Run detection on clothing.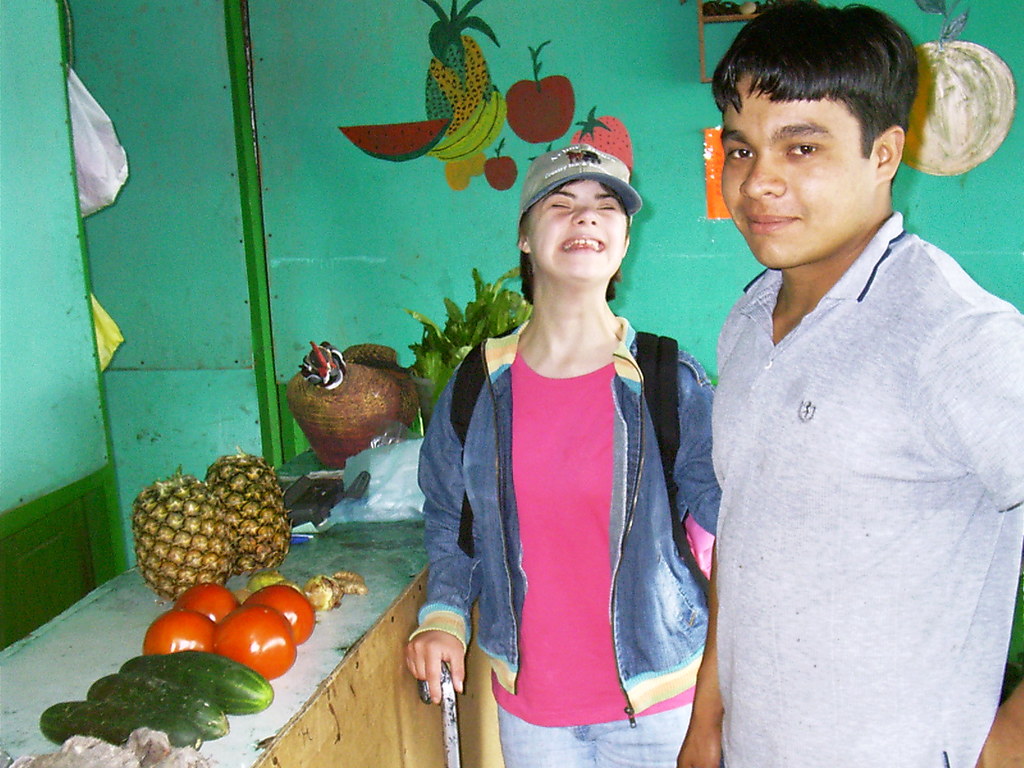
Result: bbox=[708, 209, 1023, 767].
